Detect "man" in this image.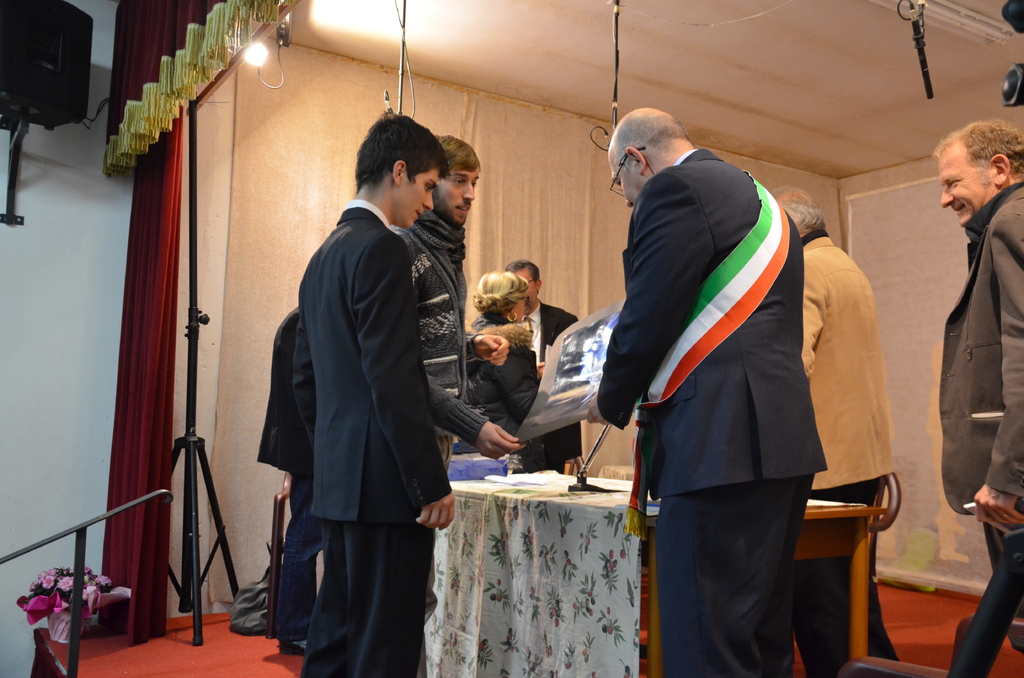
Detection: <box>503,257,583,473</box>.
